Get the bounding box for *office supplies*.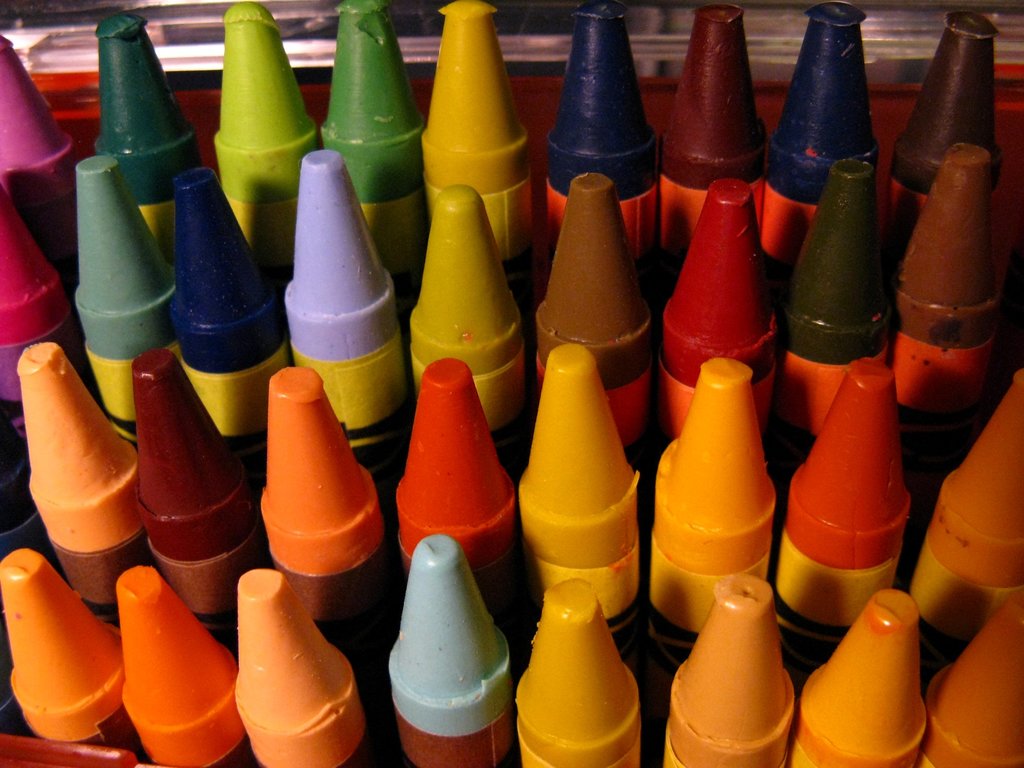
BBox(78, 147, 180, 419).
